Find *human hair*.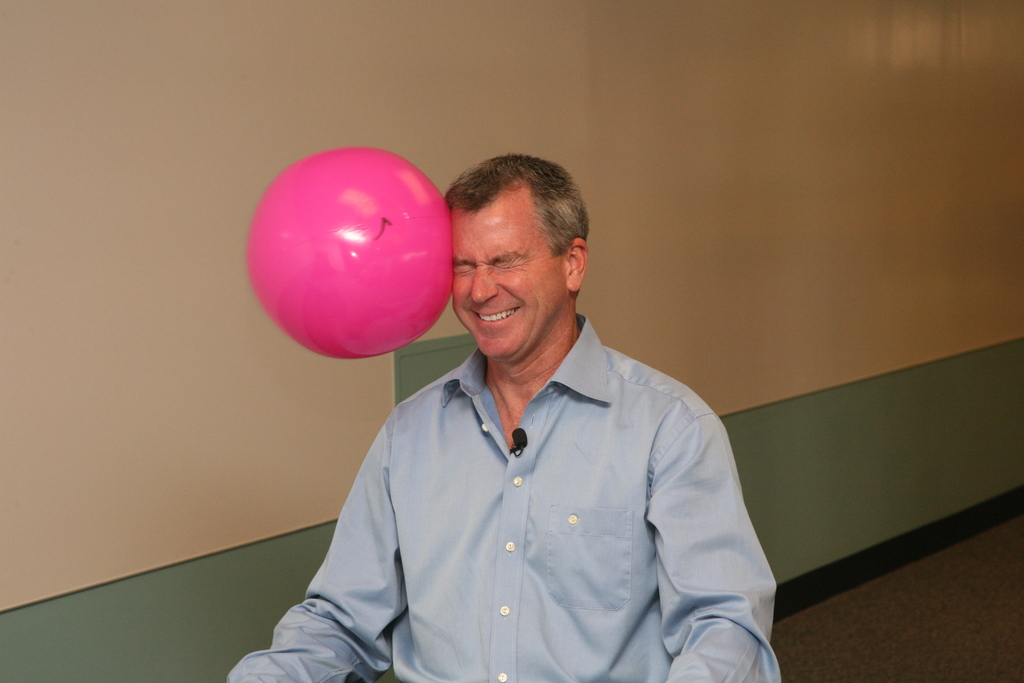
crop(431, 156, 595, 299).
